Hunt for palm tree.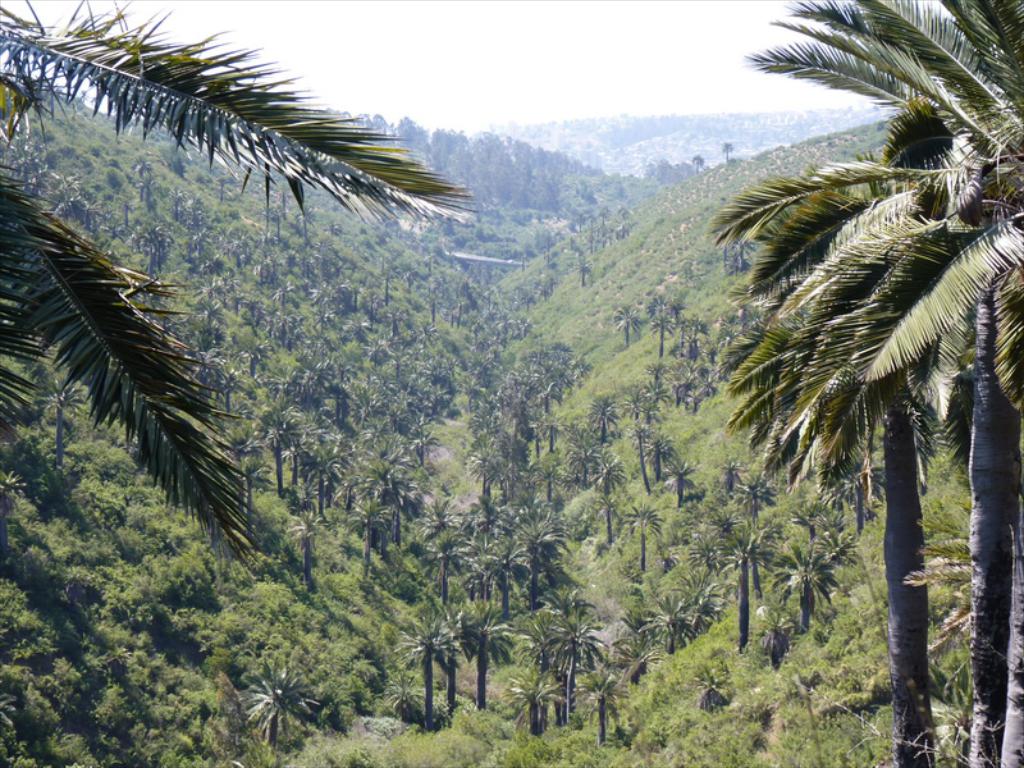
Hunted down at <box>635,360,667,412</box>.
